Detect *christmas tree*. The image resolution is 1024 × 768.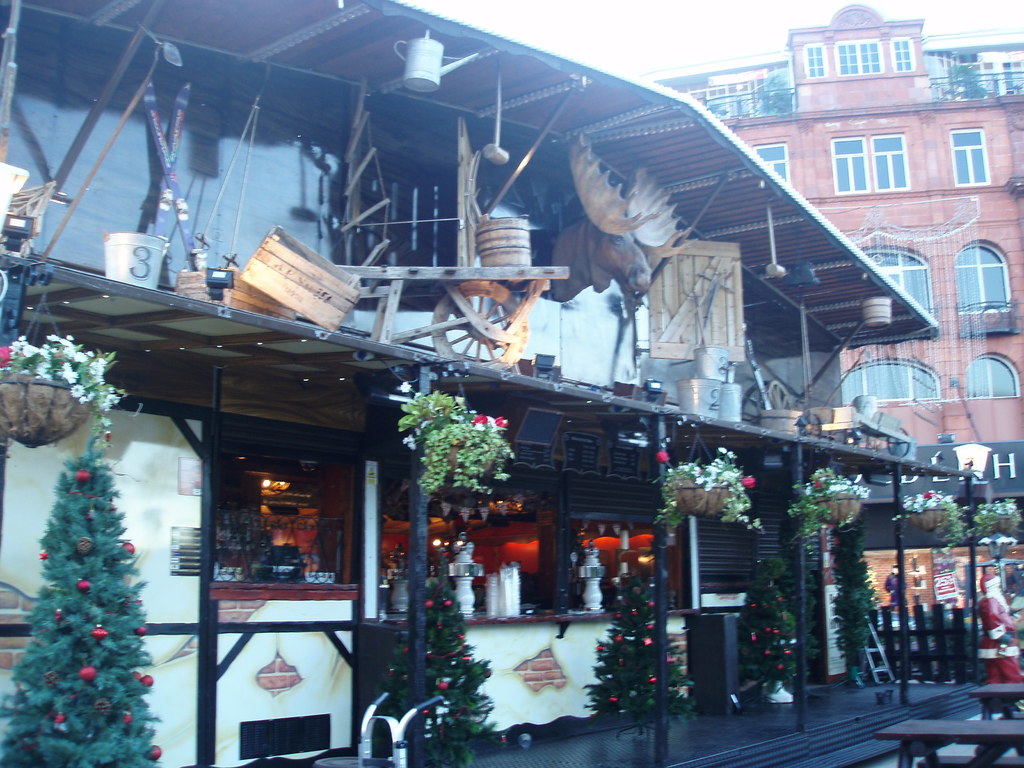
<box>0,419,166,767</box>.
